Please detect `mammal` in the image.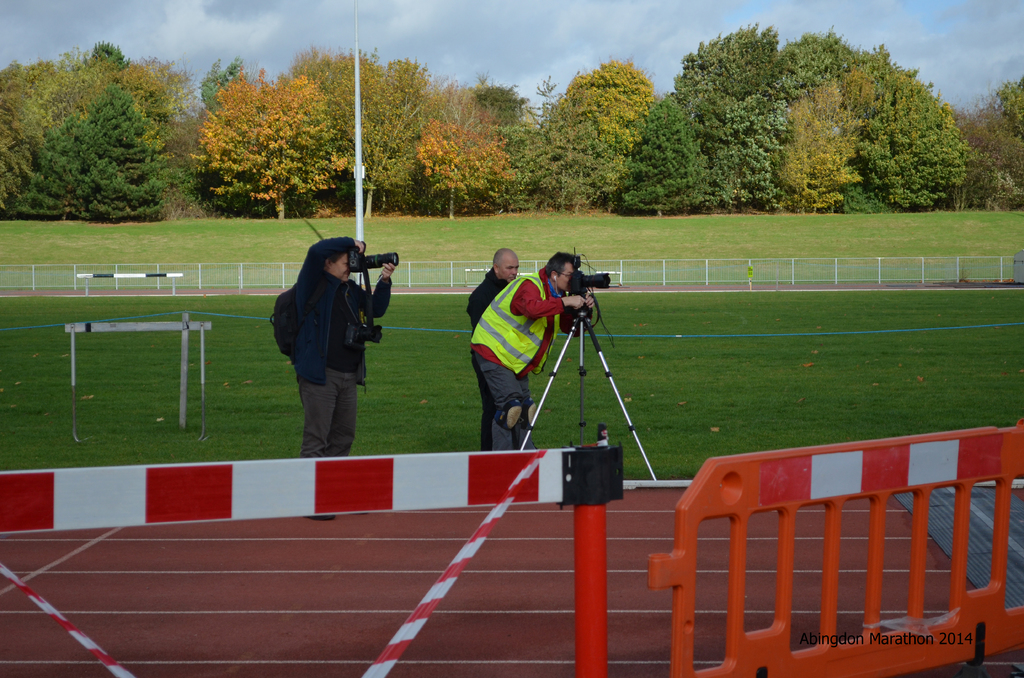
crop(470, 249, 580, 454).
